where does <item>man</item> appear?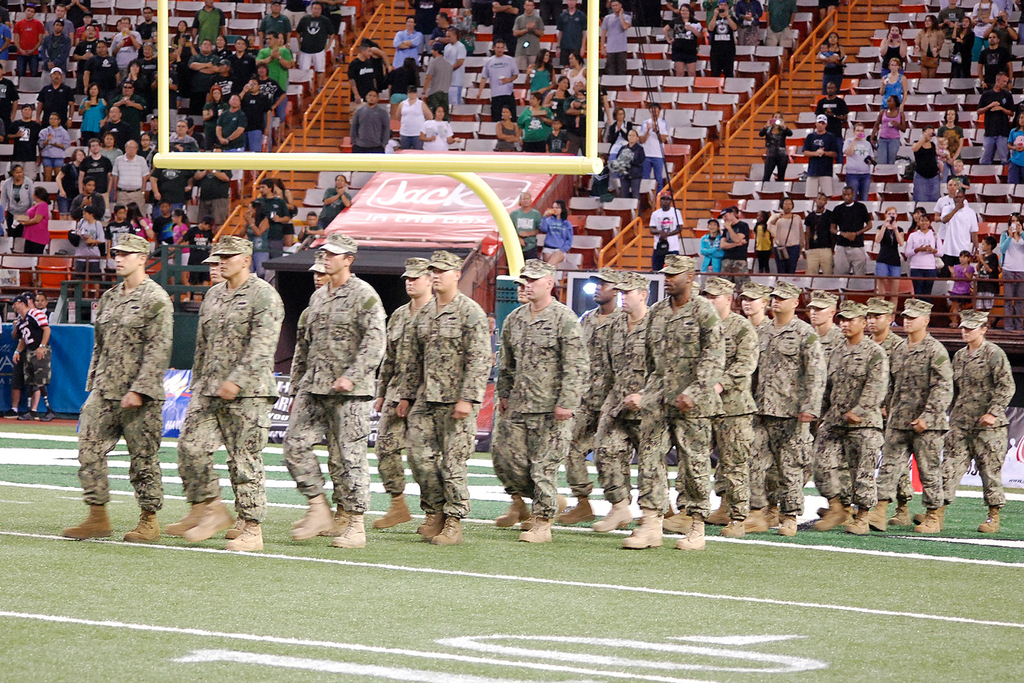
Appears at crop(54, 0, 90, 32).
